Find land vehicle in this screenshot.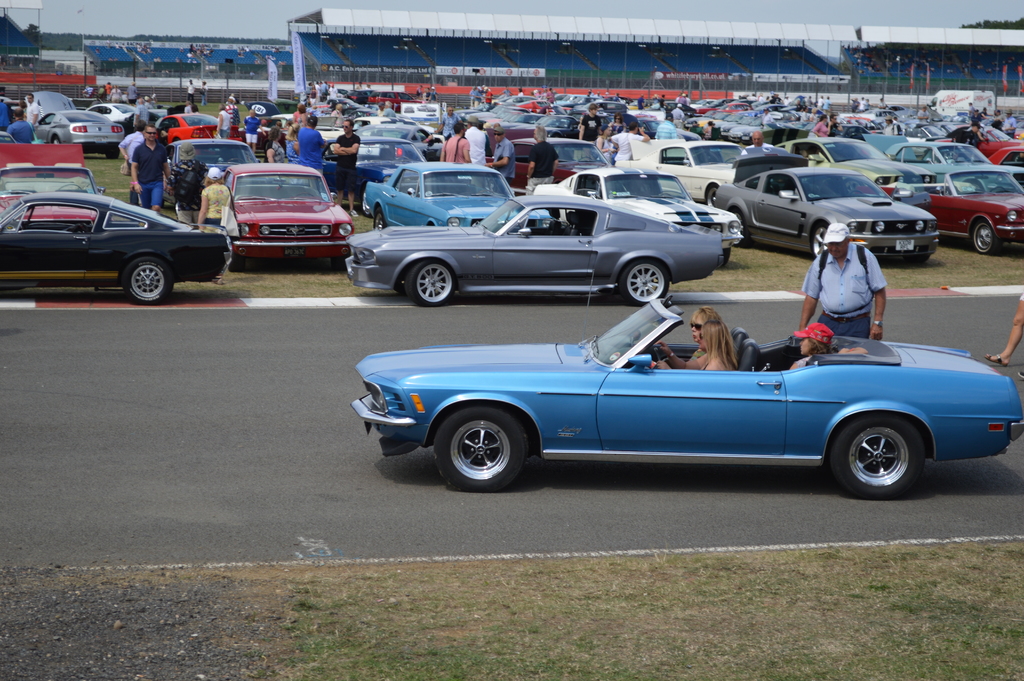
The bounding box for land vehicle is bbox=[351, 265, 1023, 502].
